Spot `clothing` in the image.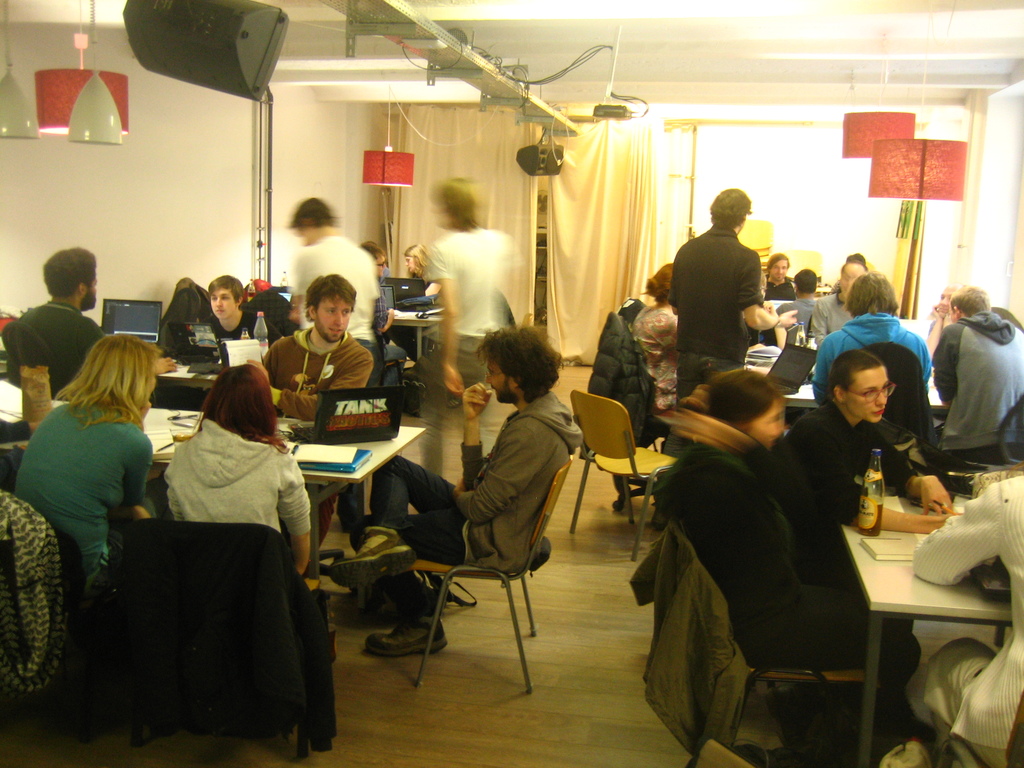
`clothing` found at [17,402,158,594].
